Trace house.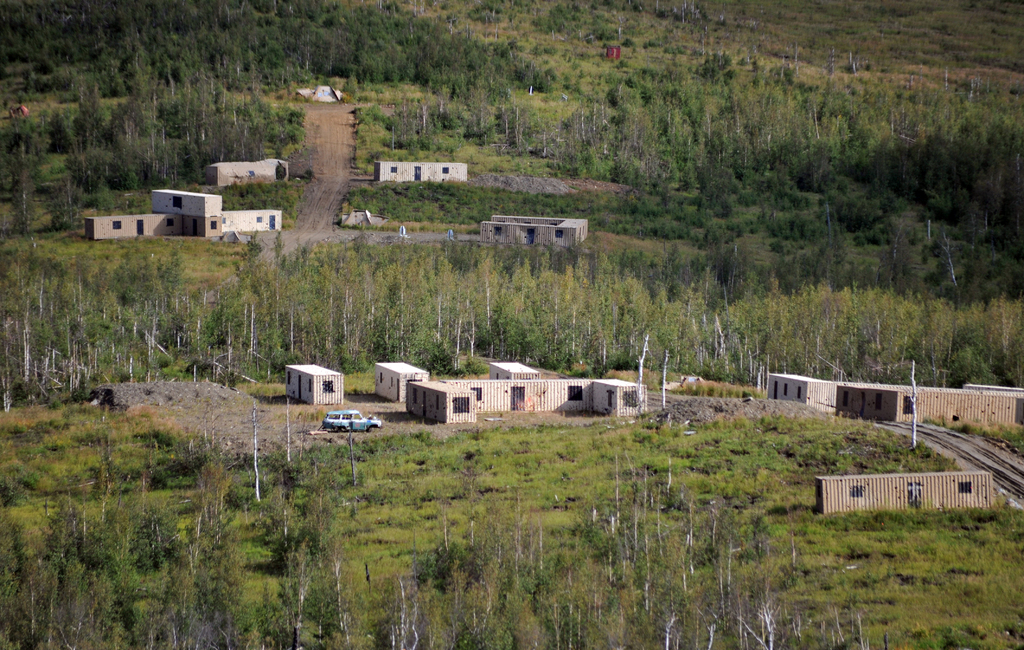
Traced to box(854, 373, 1023, 423).
